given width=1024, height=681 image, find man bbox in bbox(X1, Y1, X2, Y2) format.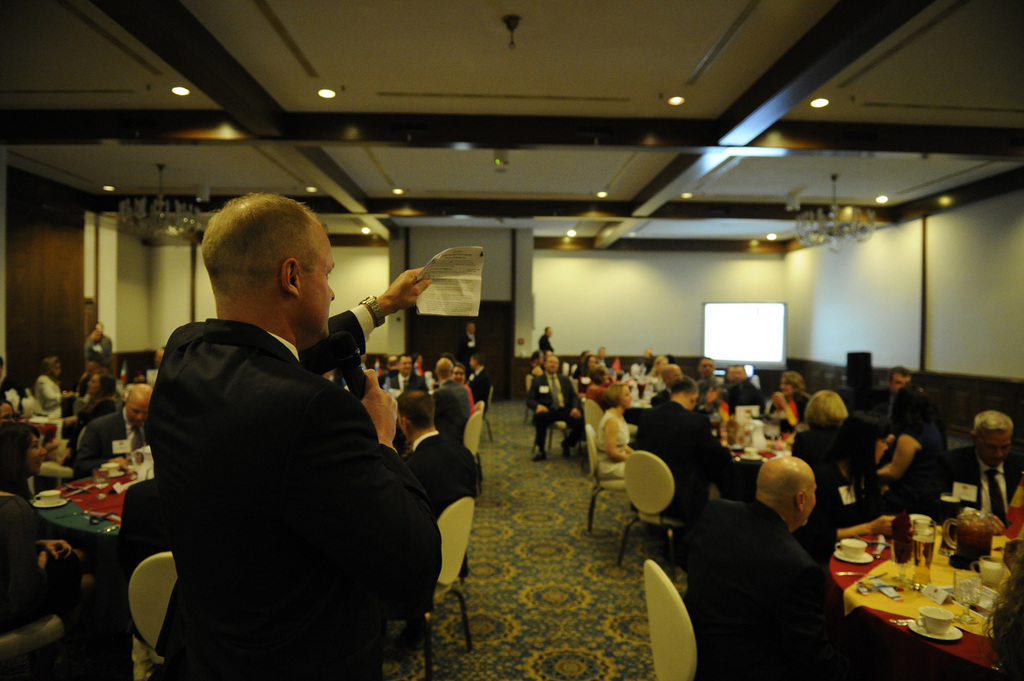
bbox(71, 386, 152, 480).
